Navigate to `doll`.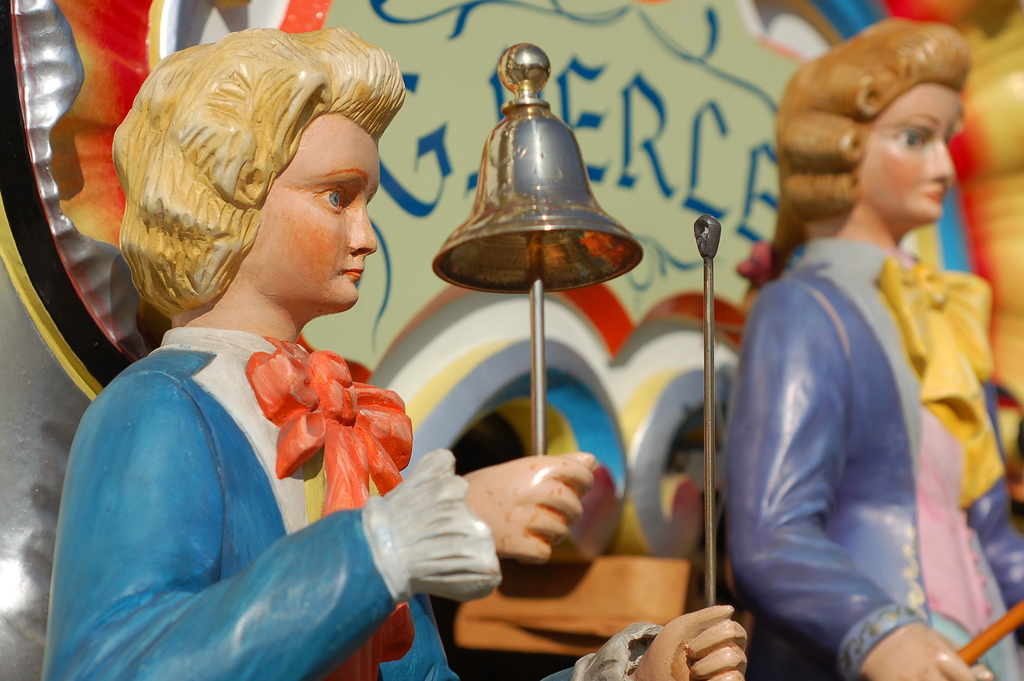
Navigation target: bbox=[727, 32, 1012, 680].
